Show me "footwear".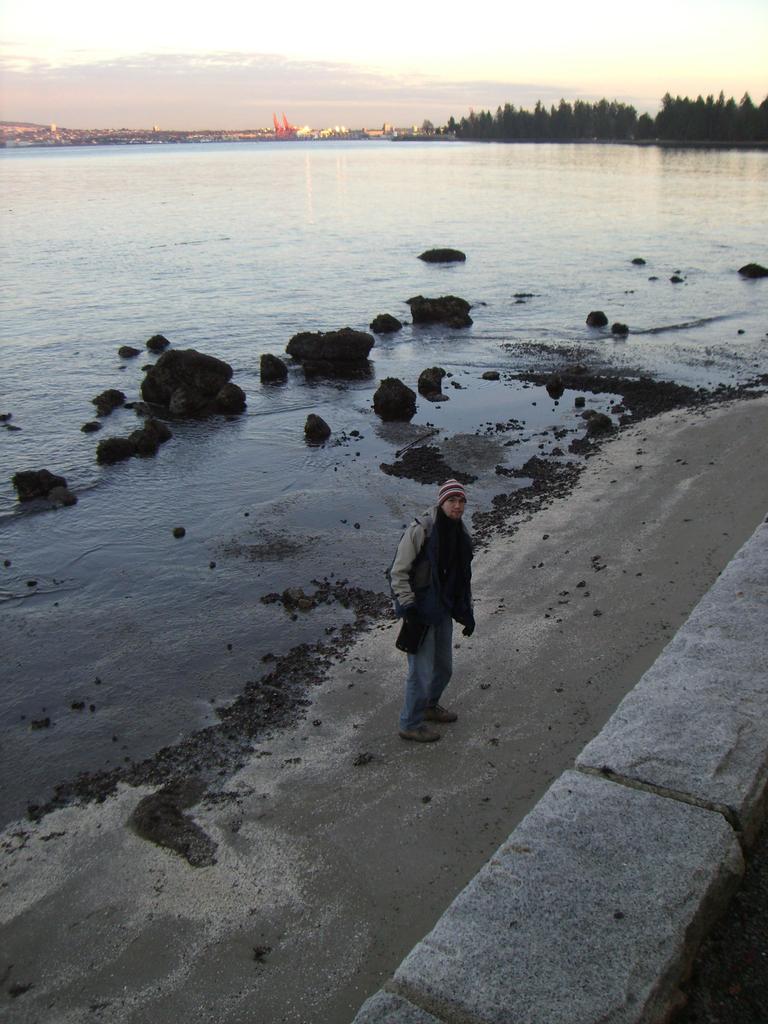
"footwear" is here: 401,724,442,747.
